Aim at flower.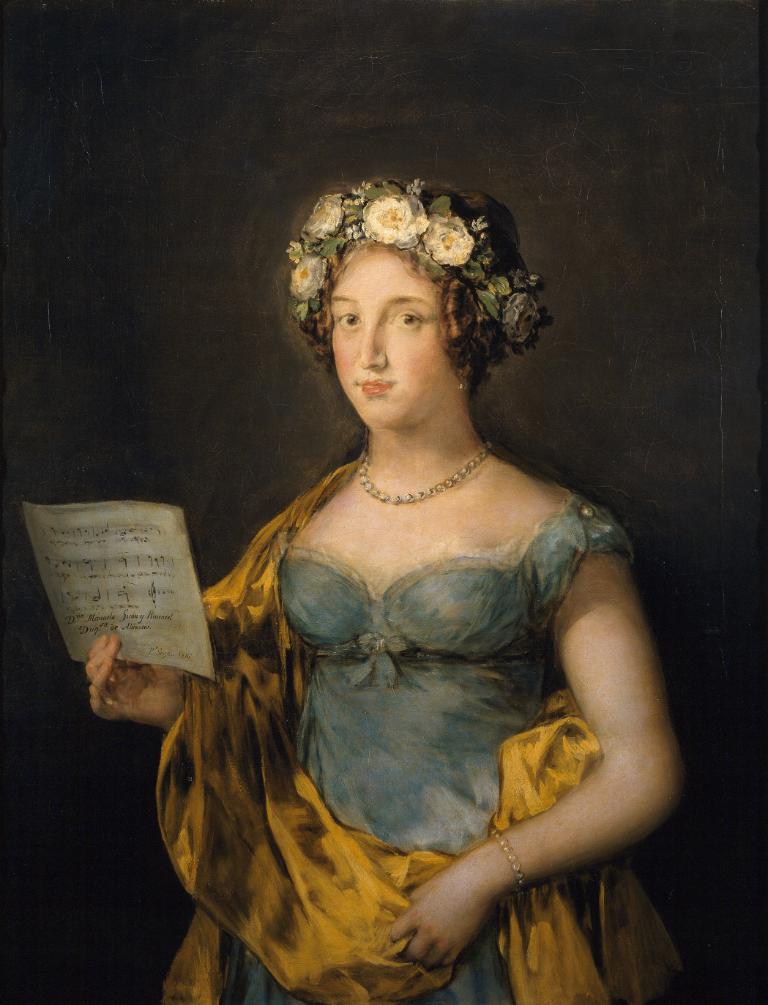
Aimed at select_region(288, 253, 324, 299).
